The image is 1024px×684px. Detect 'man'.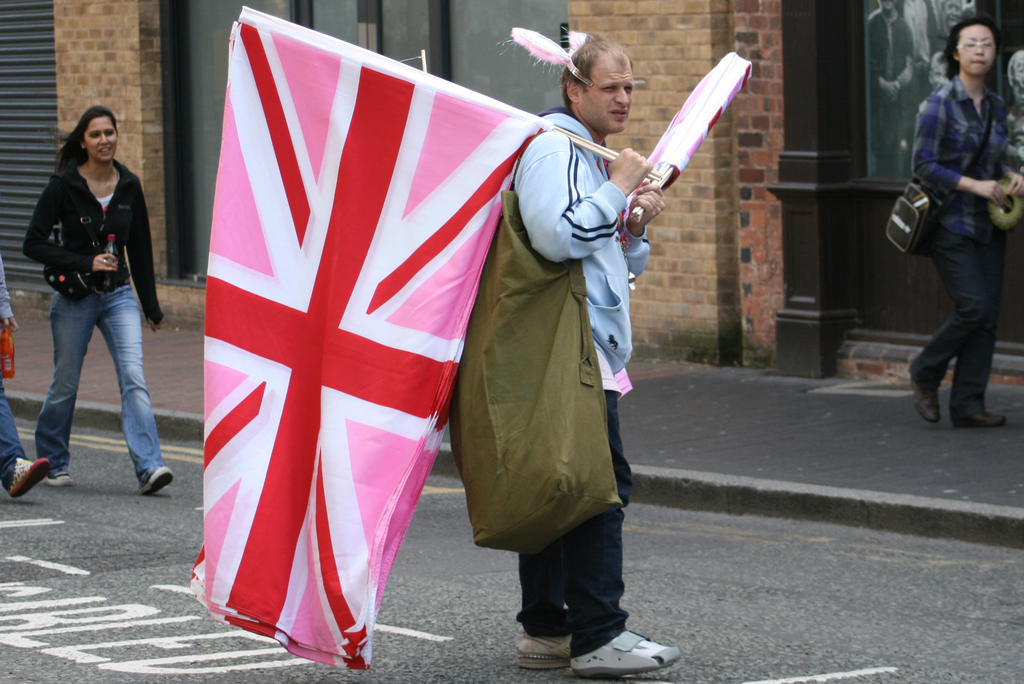
Detection: left=490, top=37, right=659, bottom=674.
